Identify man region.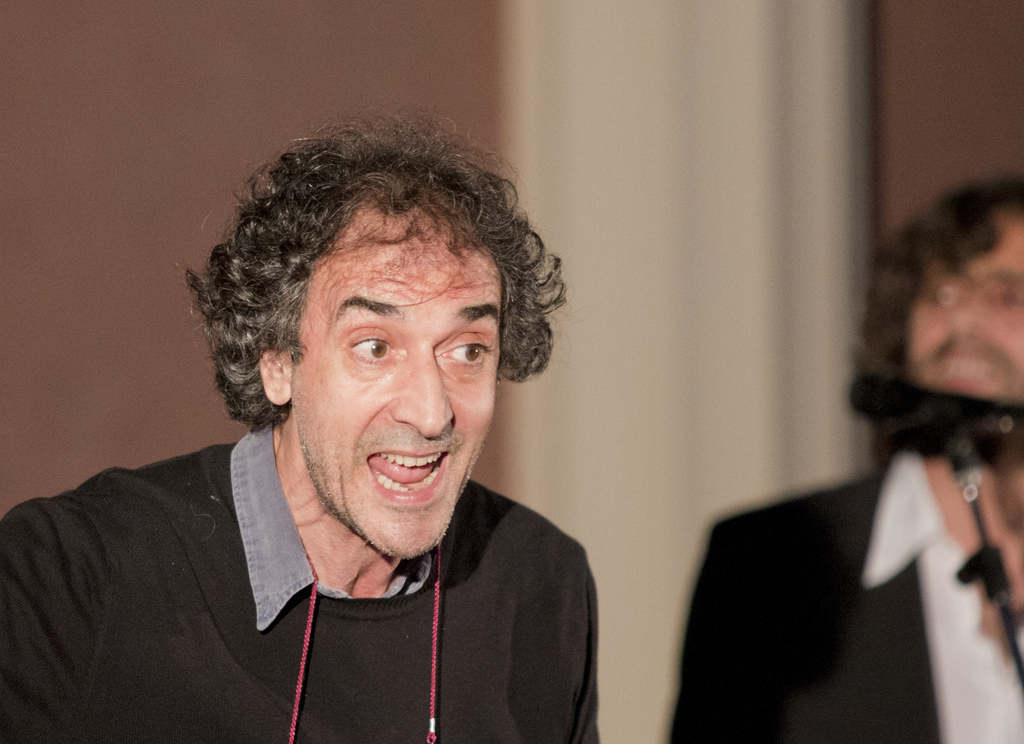
Region: l=664, t=176, r=1023, b=743.
